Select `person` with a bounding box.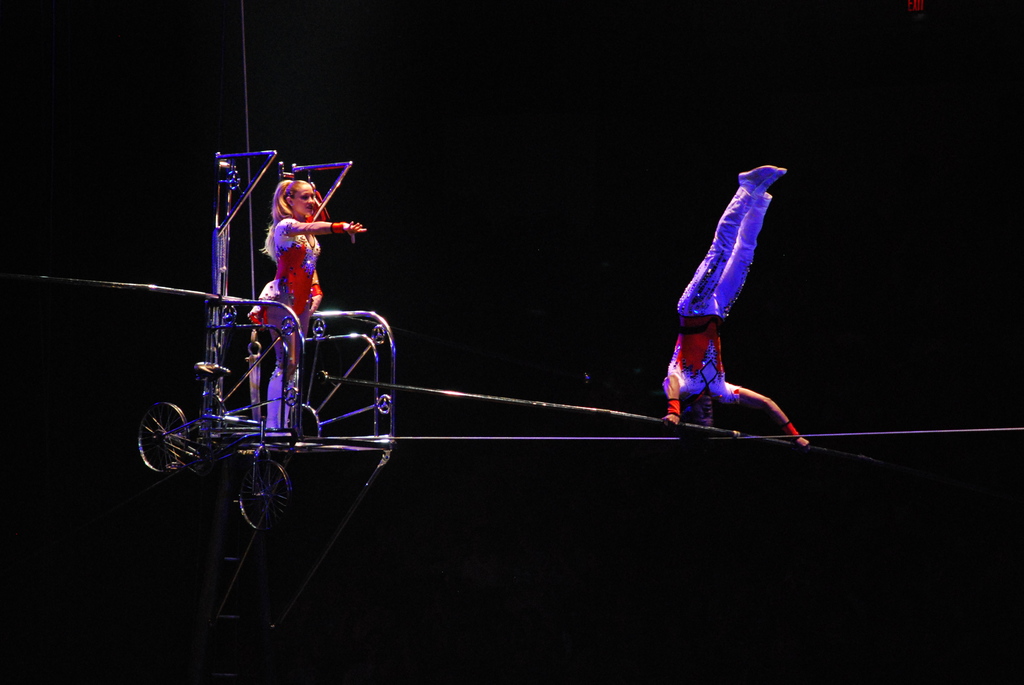
pyautogui.locateOnScreen(657, 159, 818, 449).
